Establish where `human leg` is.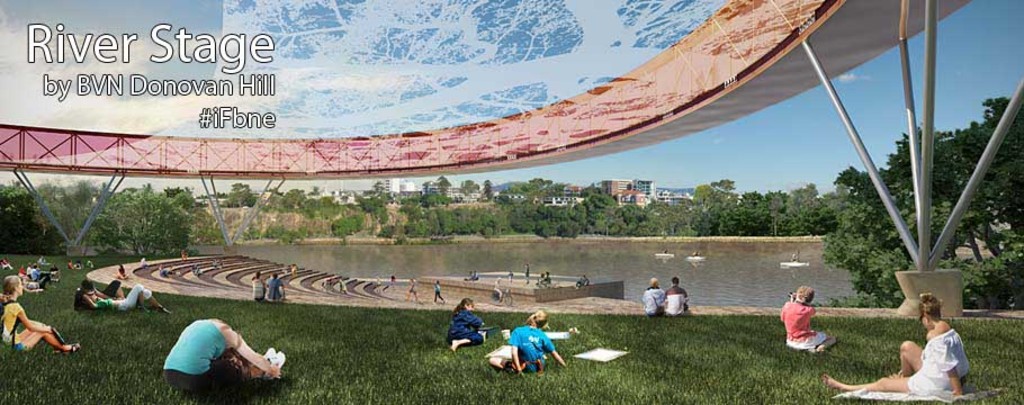
Established at pyautogui.locateOnScreen(824, 370, 942, 395).
